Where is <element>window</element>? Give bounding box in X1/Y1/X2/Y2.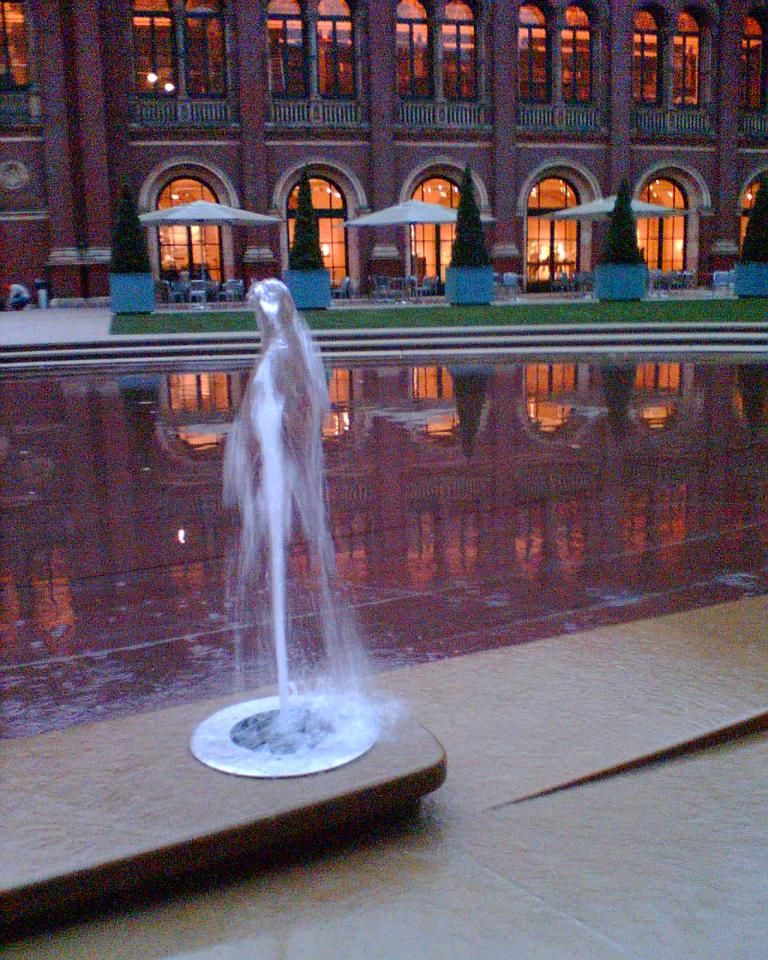
395/2/482/106.
